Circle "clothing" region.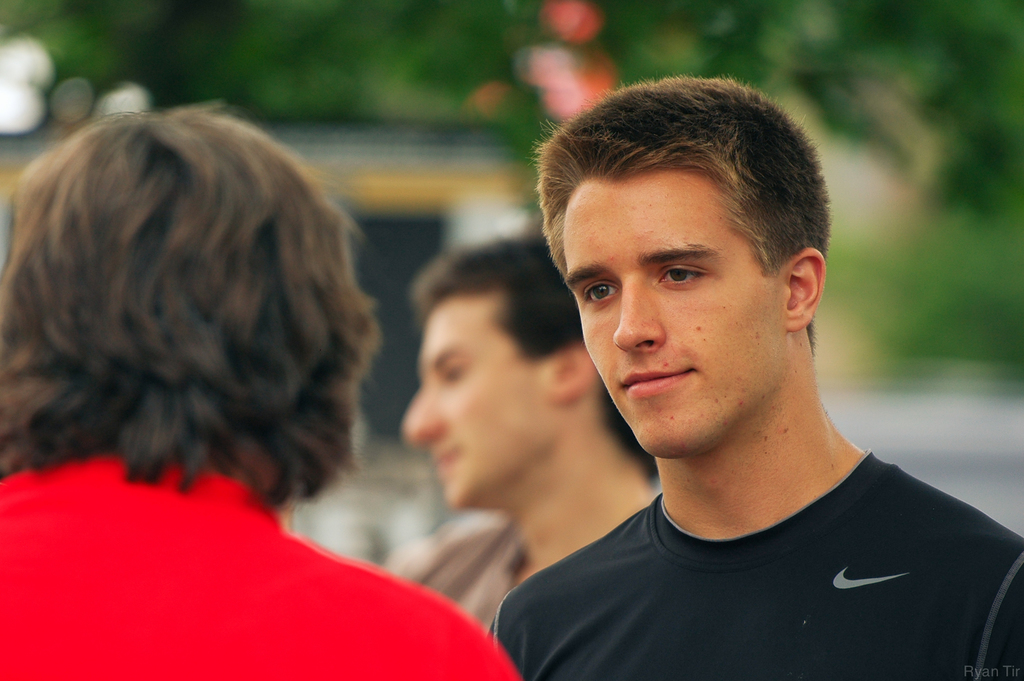
Region: pyautogui.locateOnScreen(400, 508, 513, 634).
